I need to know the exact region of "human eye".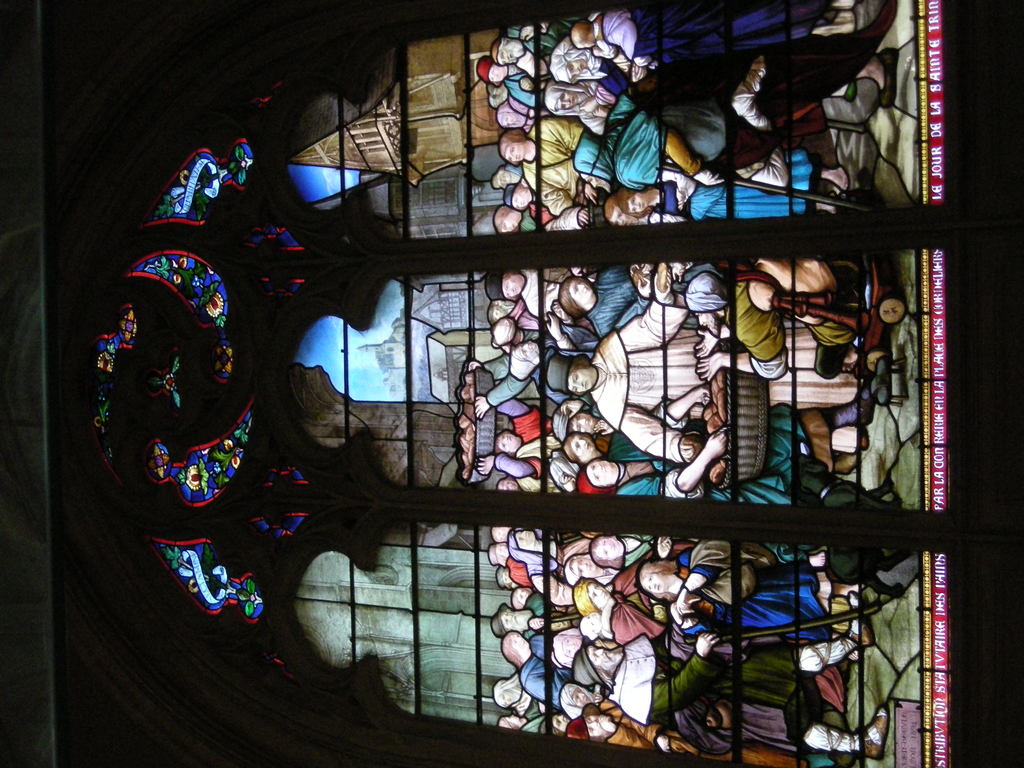
Region: bbox=(502, 433, 505, 439).
